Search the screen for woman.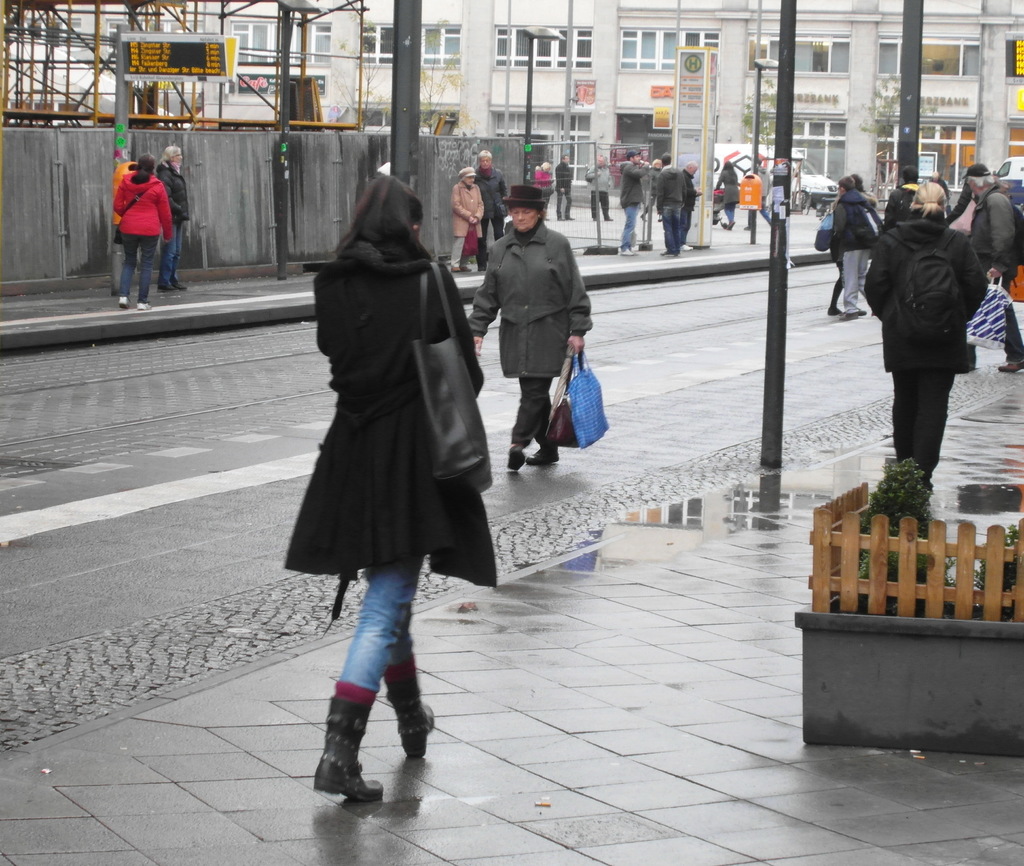
Found at region(470, 182, 593, 472).
